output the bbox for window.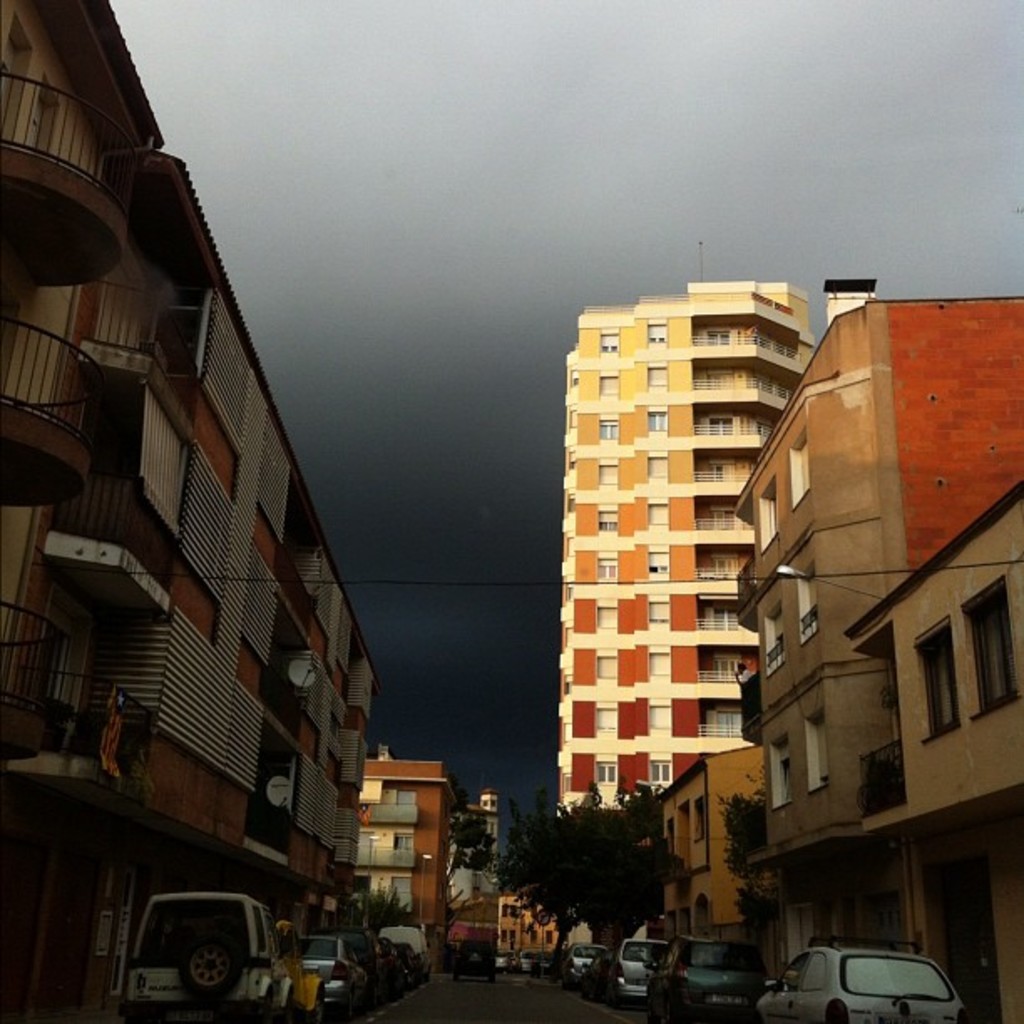
rect(708, 507, 736, 532).
